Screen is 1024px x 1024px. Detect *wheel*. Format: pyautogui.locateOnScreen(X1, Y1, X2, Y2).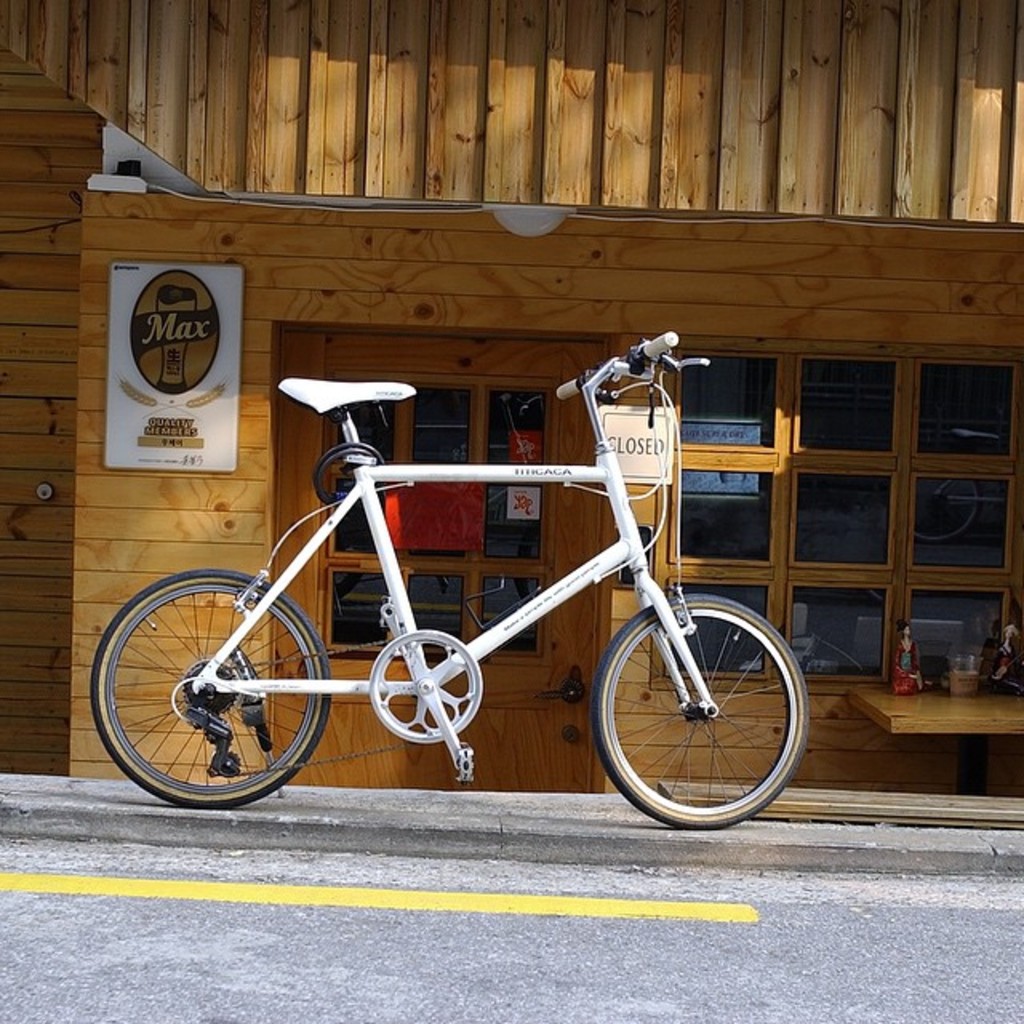
pyautogui.locateOnScreen(99, 565, 330, 806).
